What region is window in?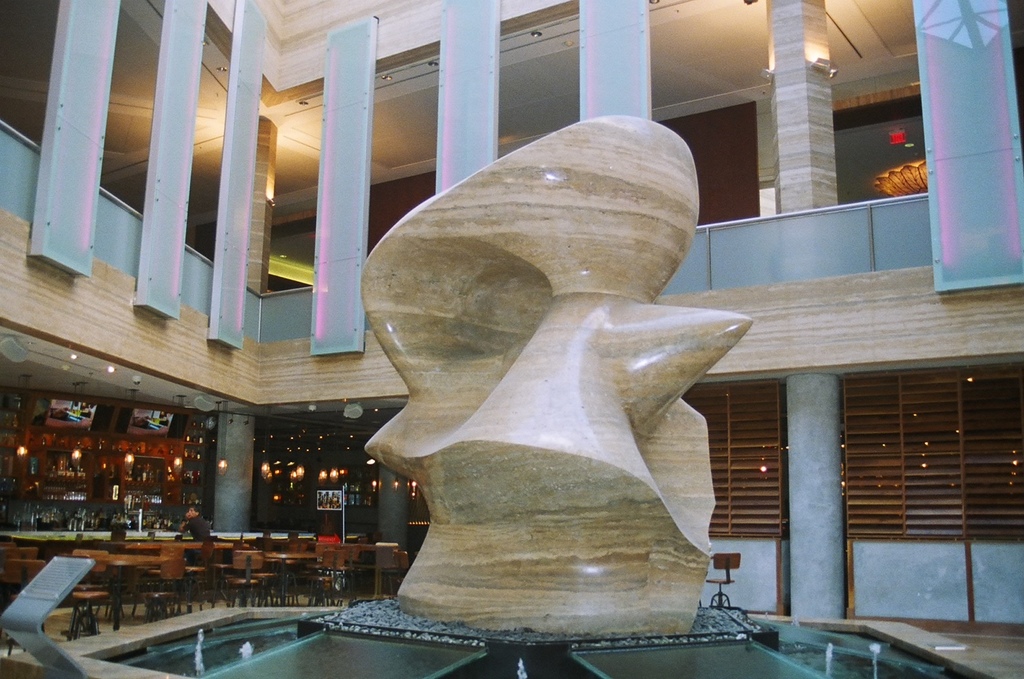
bbox(831, 95, 928, 203).
